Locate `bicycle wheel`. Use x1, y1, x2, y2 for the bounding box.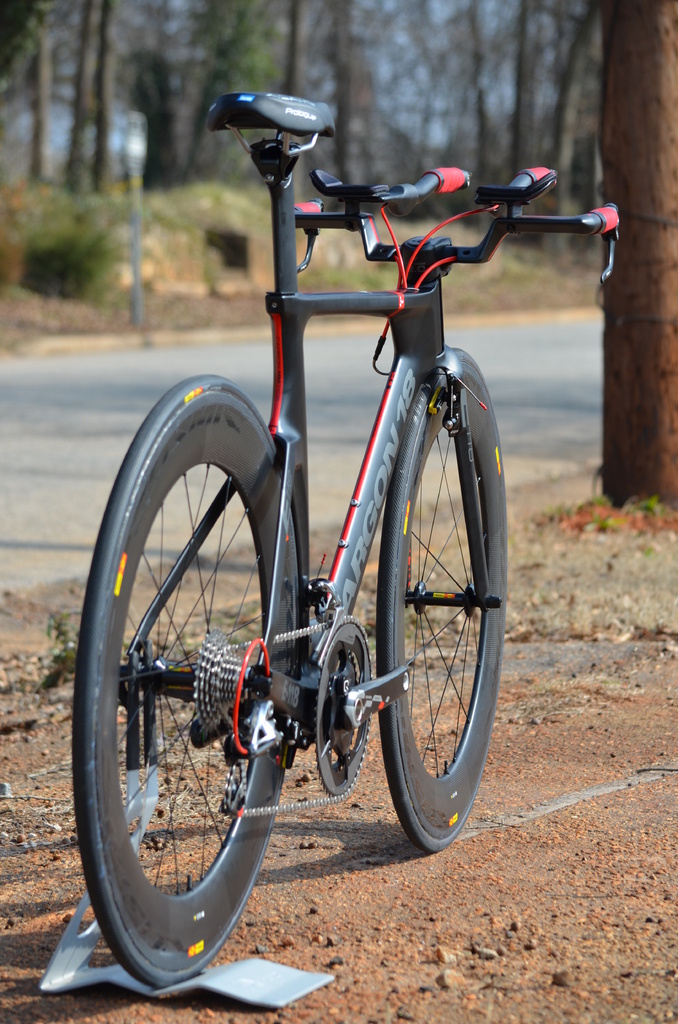
378, 348, 509, 858.
